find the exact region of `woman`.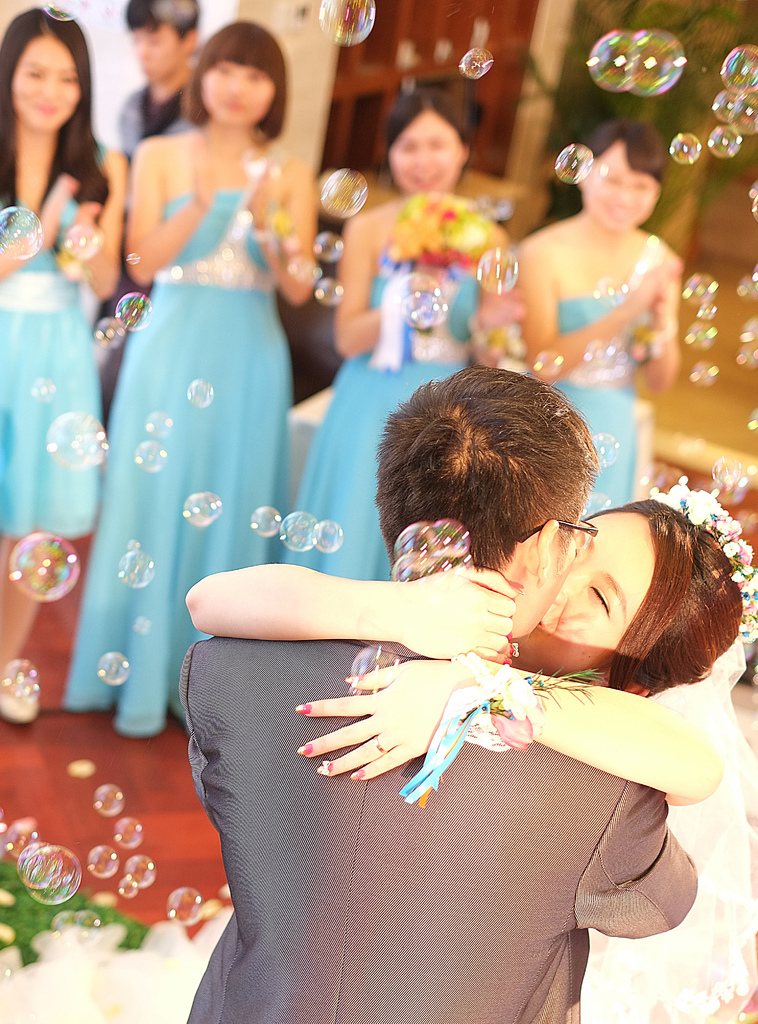
Exact region: (left=0, top=6, right=128, bottom=724).
